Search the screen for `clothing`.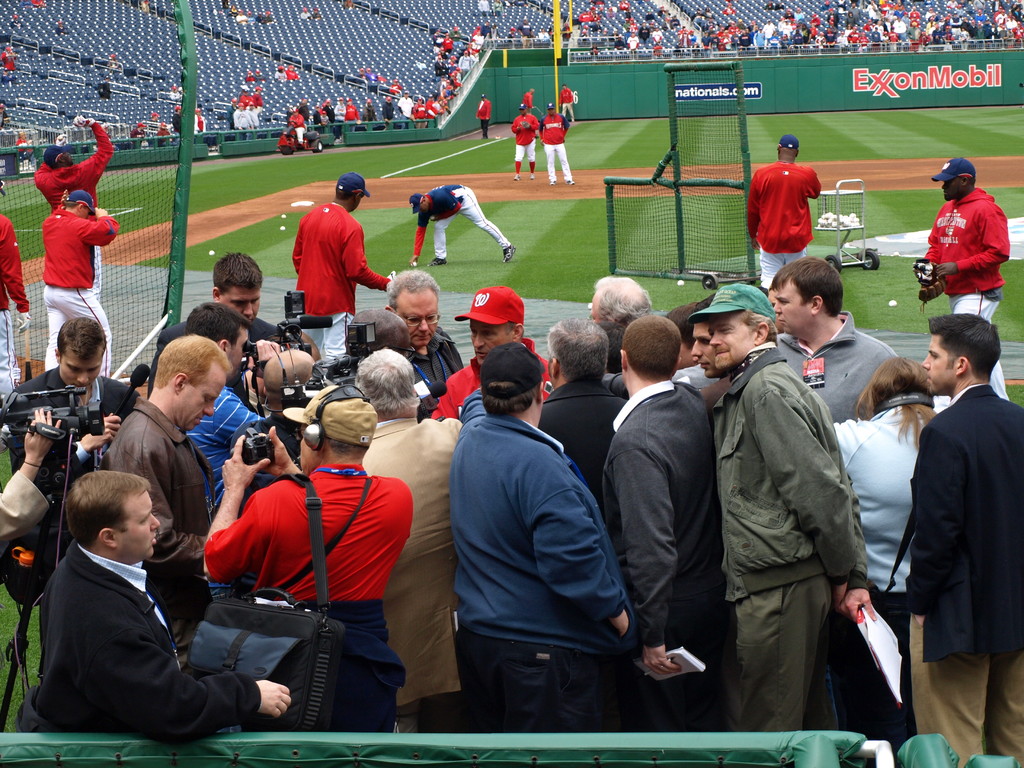
Found at (left=170, top=90, right=184, bottom=99).
